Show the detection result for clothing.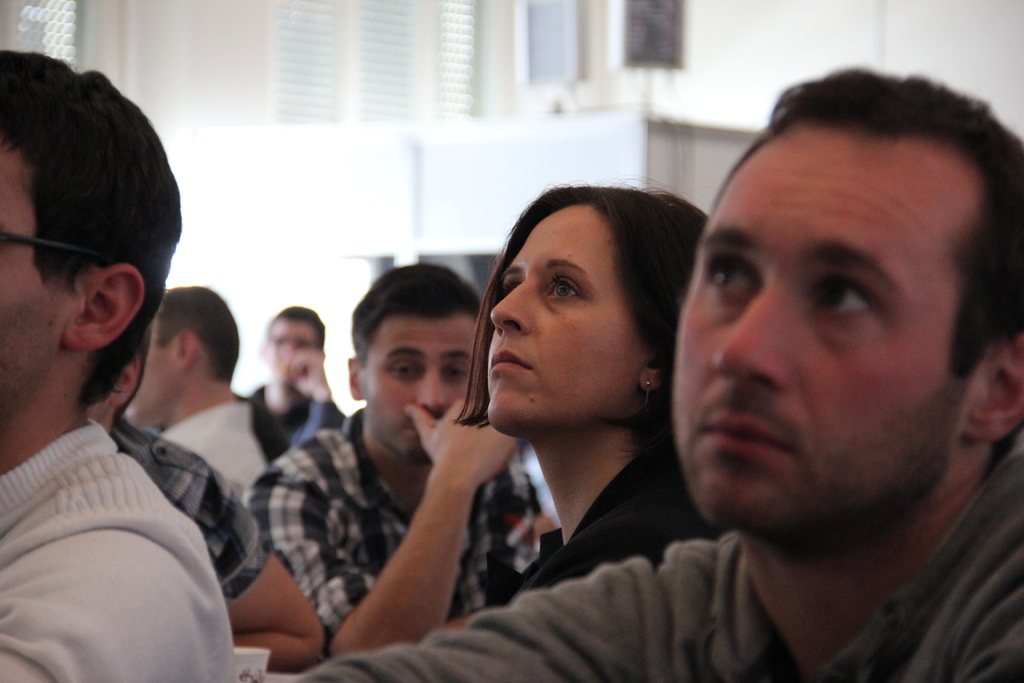
x1=506, y1=432, x2=709, y2=590.
